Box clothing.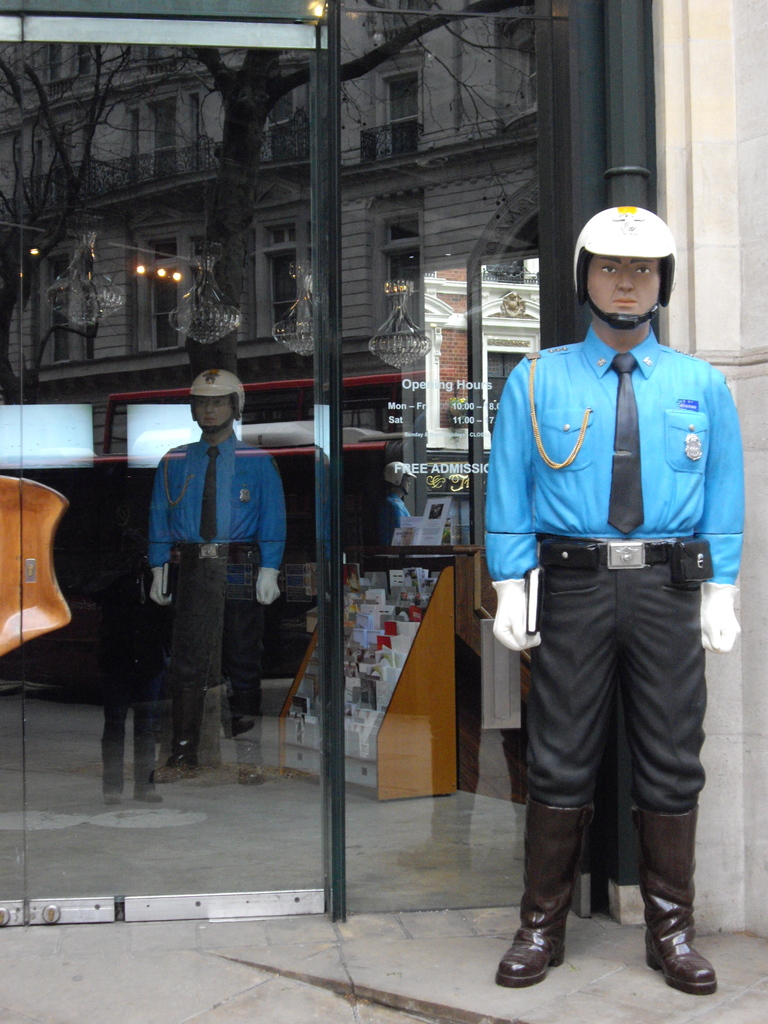
(left=141, top=431, right=293, bottom=669).
